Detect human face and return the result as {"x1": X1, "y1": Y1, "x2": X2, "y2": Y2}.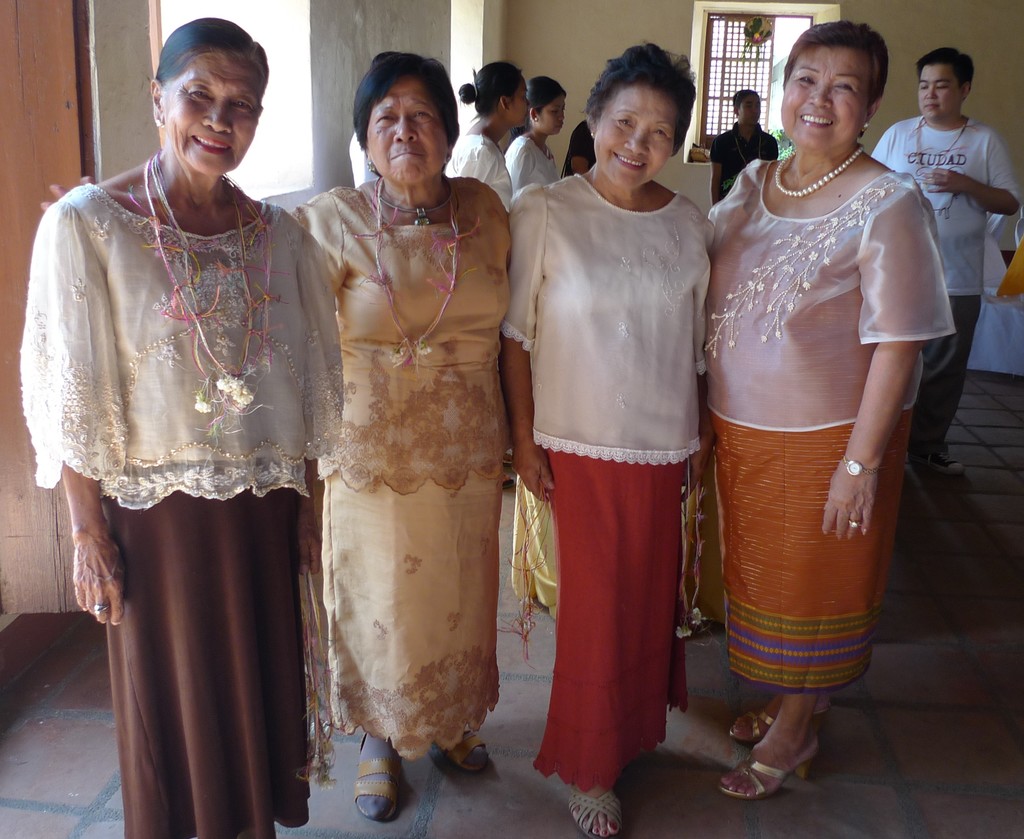
{"x1": 159, "y1": 52, "x2": 266, "y2": 179}.
